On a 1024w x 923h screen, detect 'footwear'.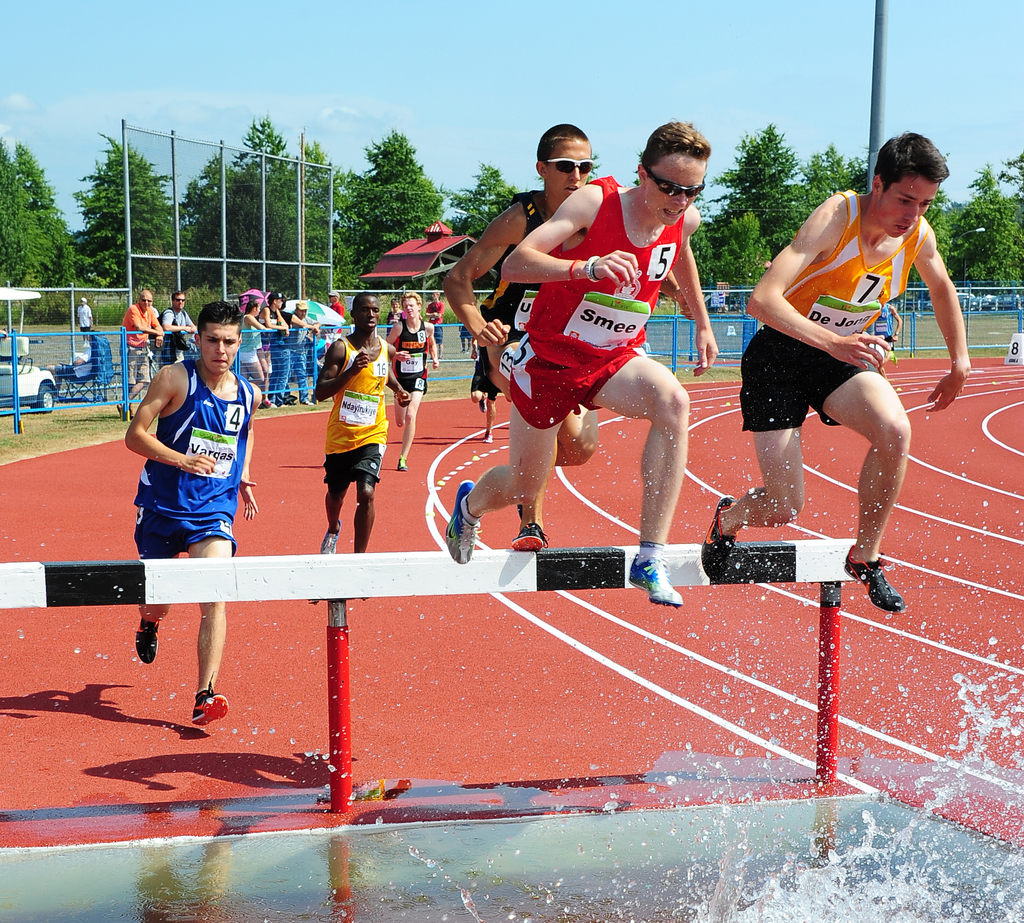
(447, 474, 481, 566).
